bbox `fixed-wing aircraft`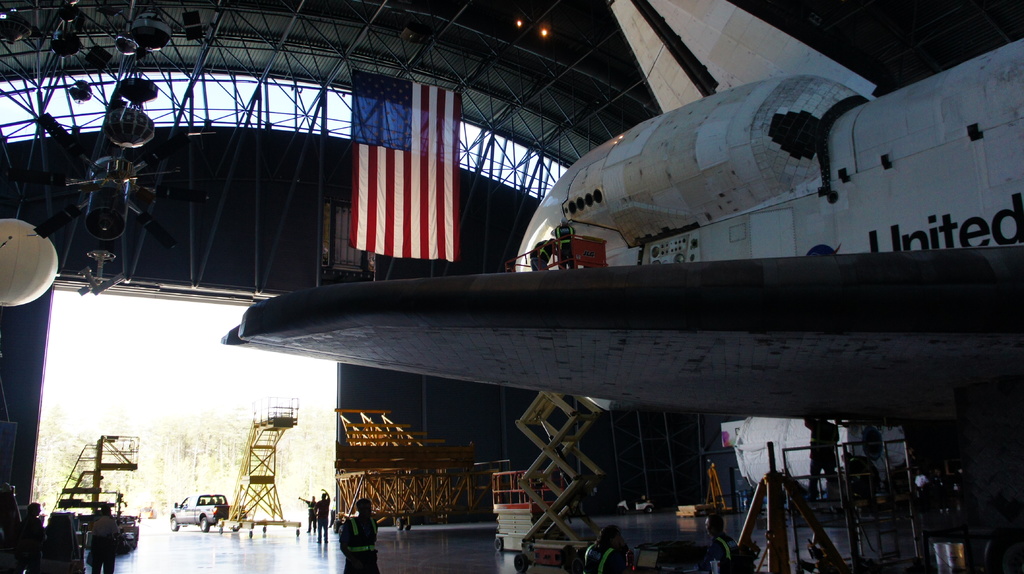
x1=225, y1=0, x2=1023, y2=515
